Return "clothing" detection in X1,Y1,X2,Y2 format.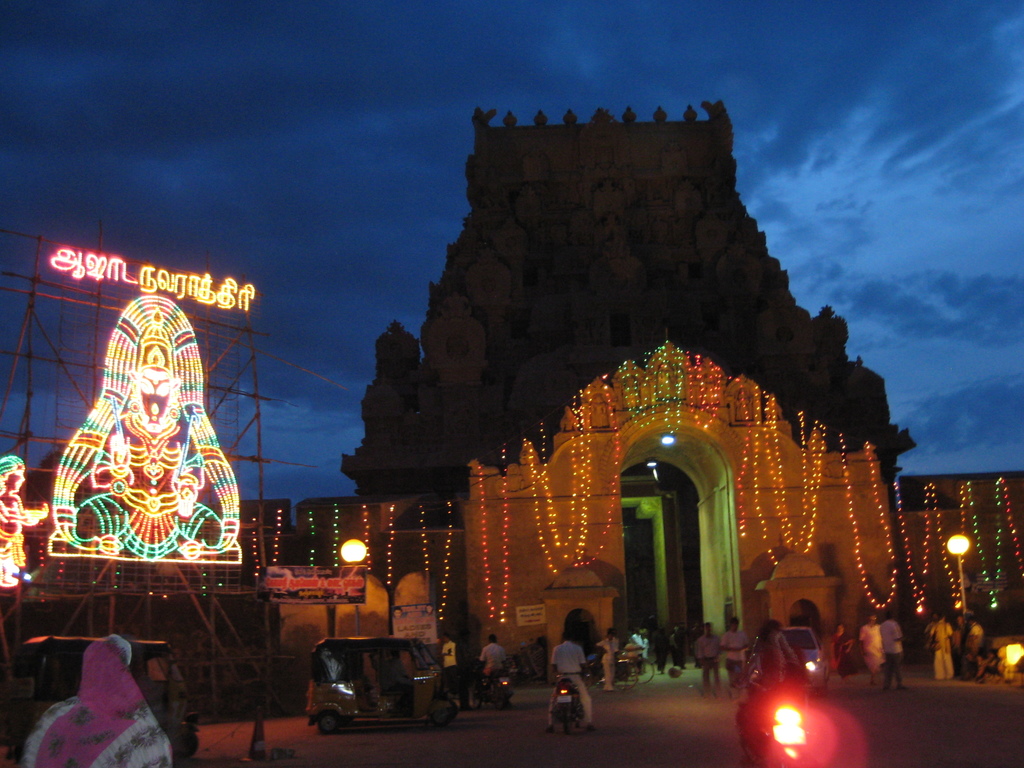
440,634,460,678.
